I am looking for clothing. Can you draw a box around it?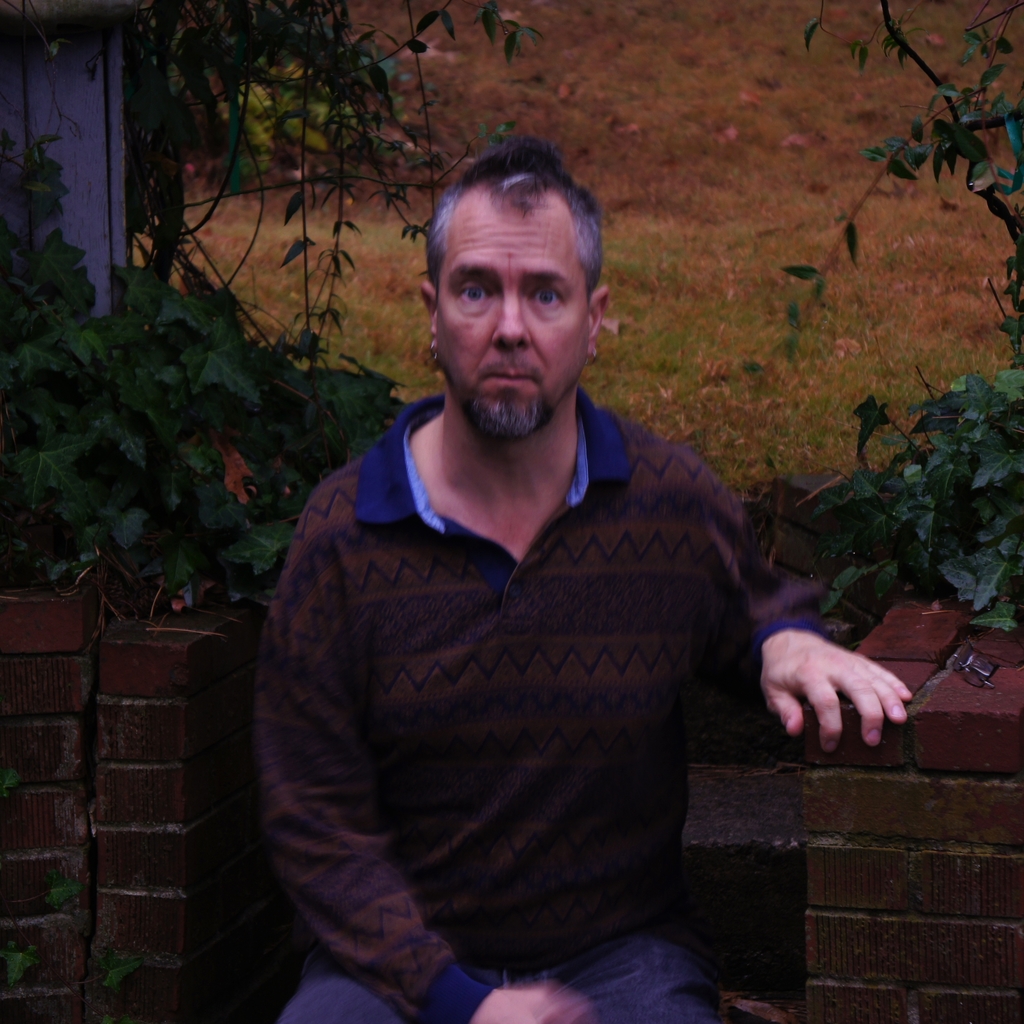
Sure, the bounding box is [255, 306, 808, 1011].
